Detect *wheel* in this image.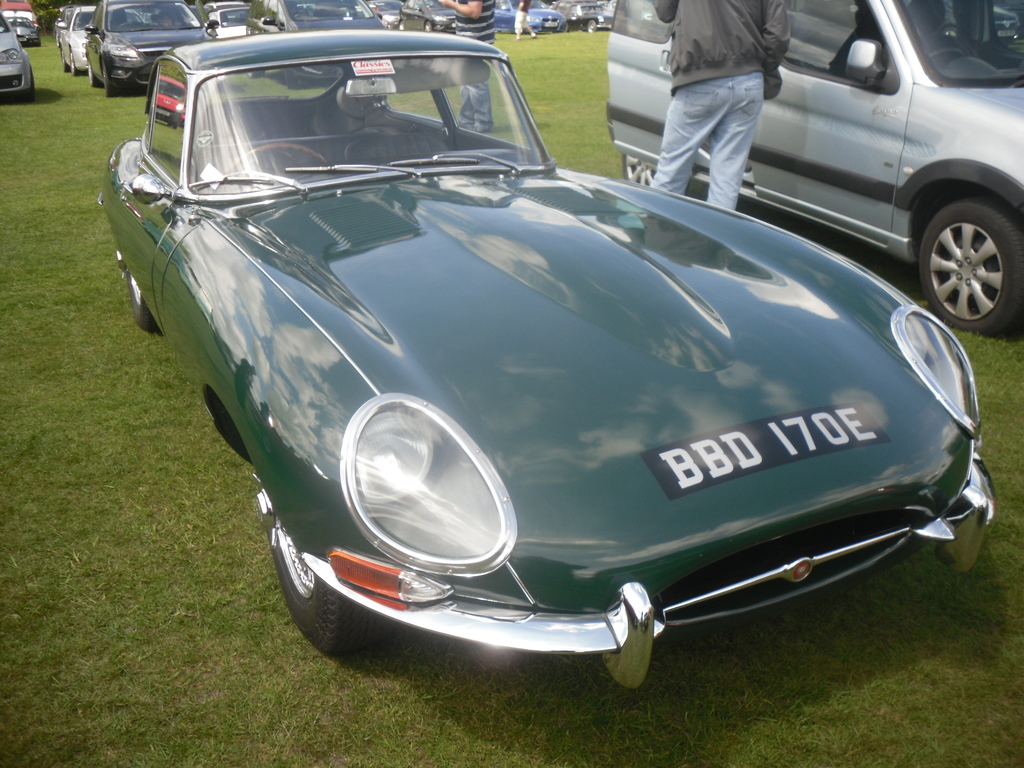
Detection: left=920, top=198, right=1023, bottom=331.
